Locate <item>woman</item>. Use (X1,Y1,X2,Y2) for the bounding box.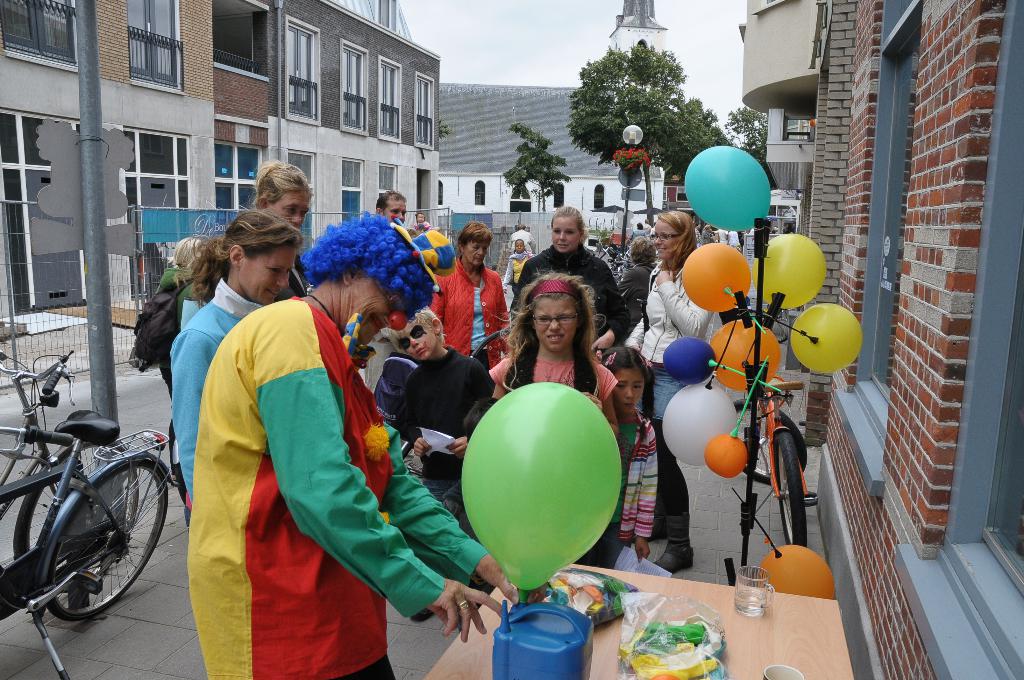
(515,206,623,344).
